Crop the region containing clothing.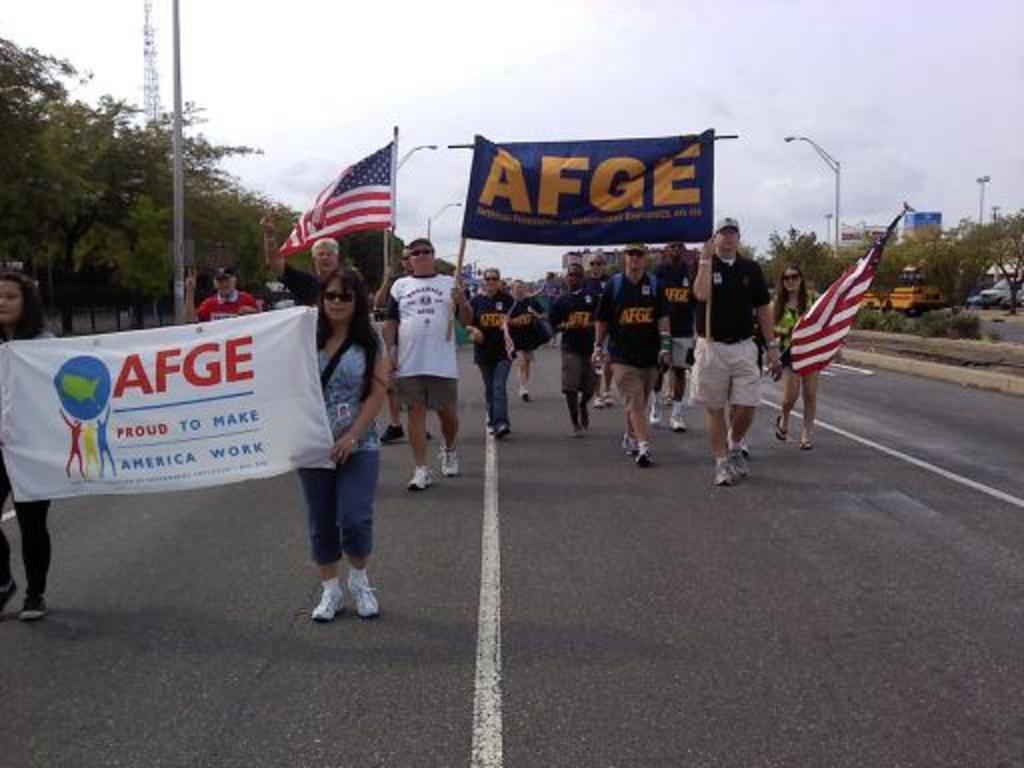
Crop region: box(190, 282, 264, 326).
